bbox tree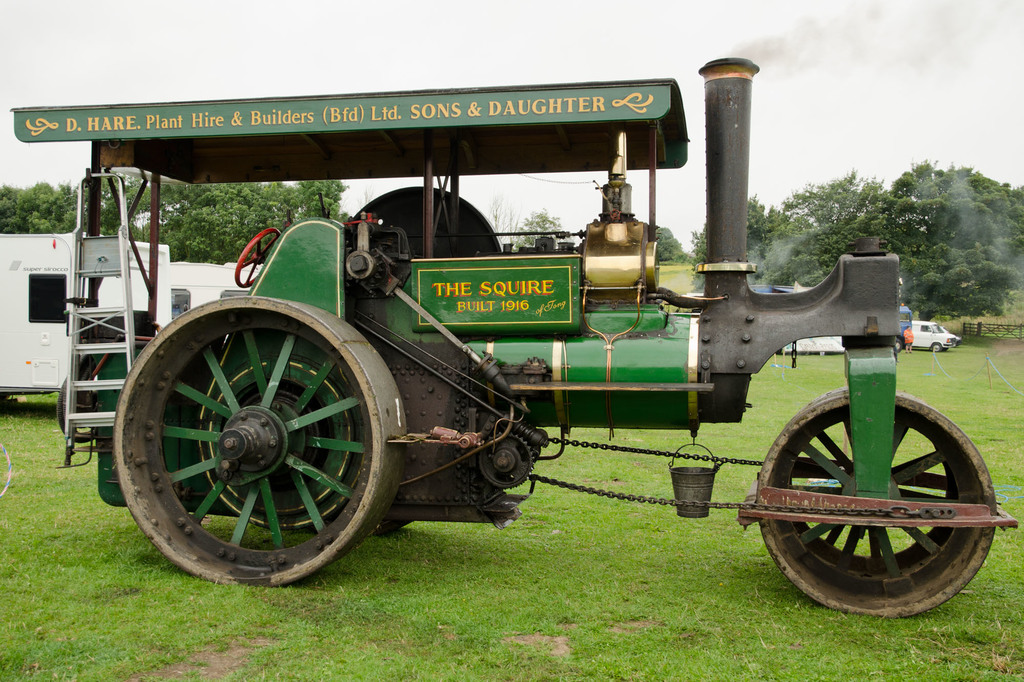
<box>483,199,515,239</box>
